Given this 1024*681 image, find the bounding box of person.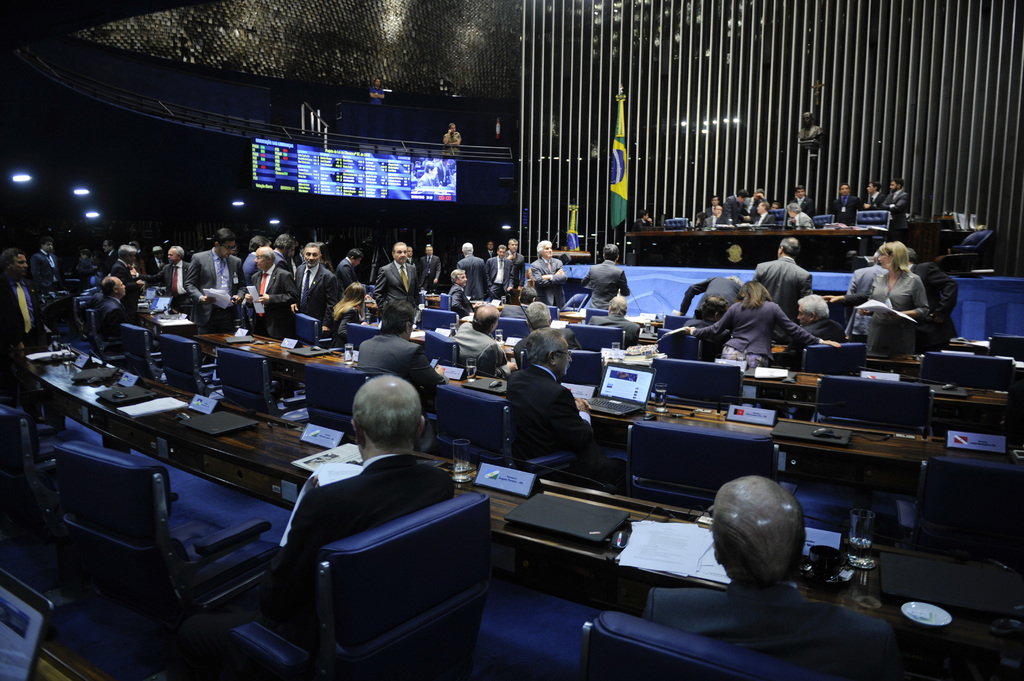
region(796, 292, 848, 368).
